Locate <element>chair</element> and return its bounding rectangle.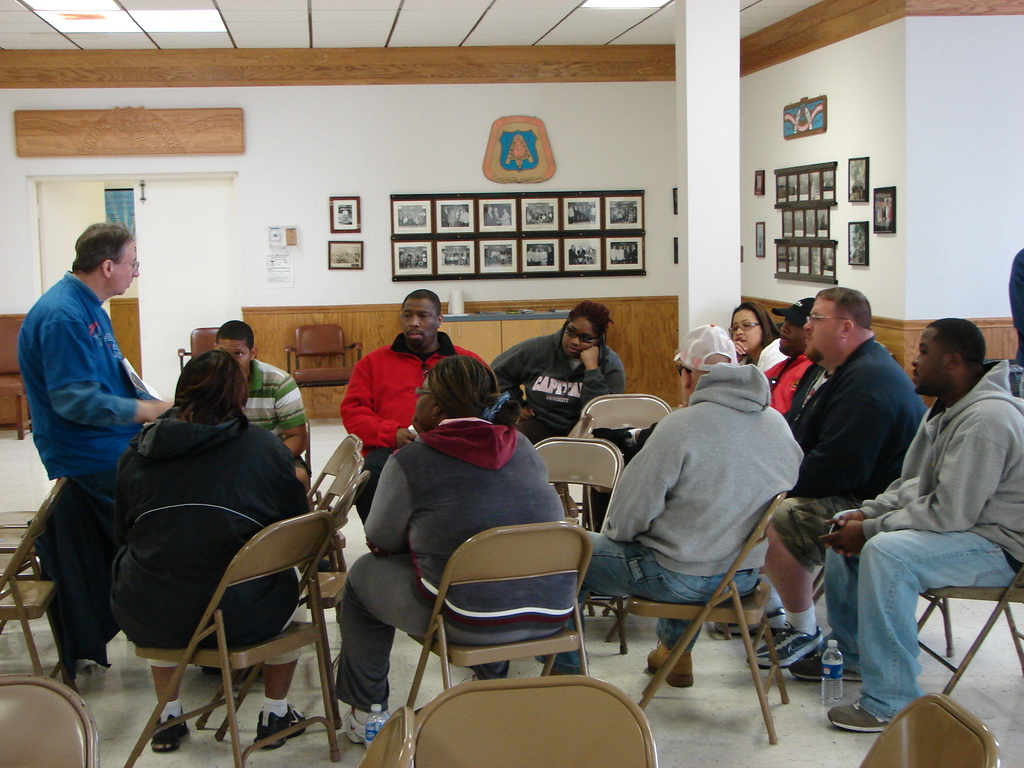
<bbox>412, 675, 659, 767</bbox>.
